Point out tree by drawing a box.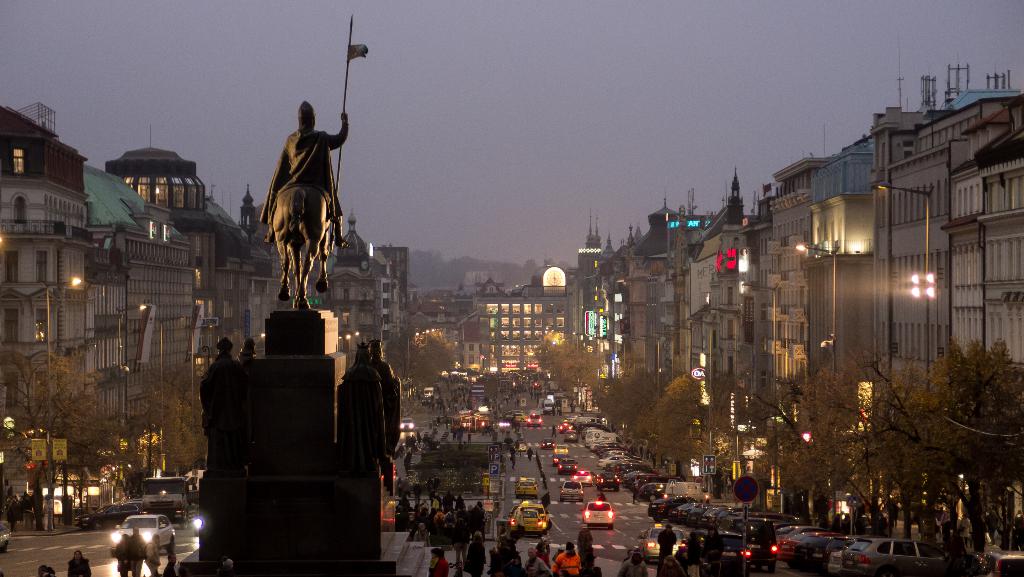
region(383, 329, 454, 397).
